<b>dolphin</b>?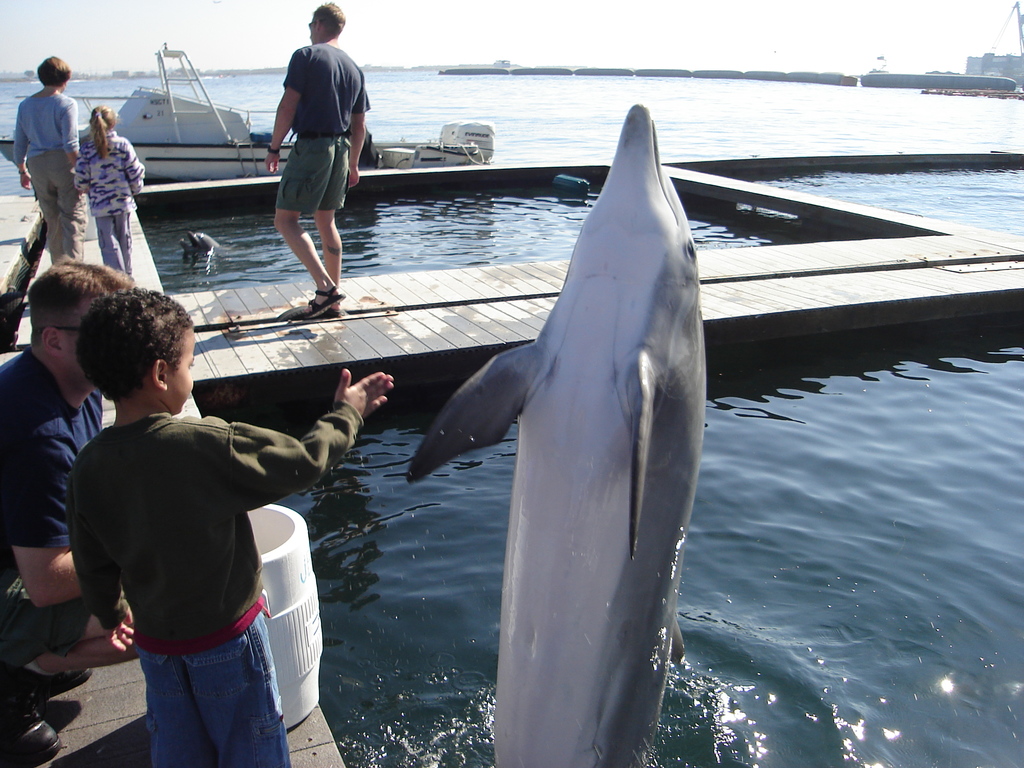
405:100:707:767
